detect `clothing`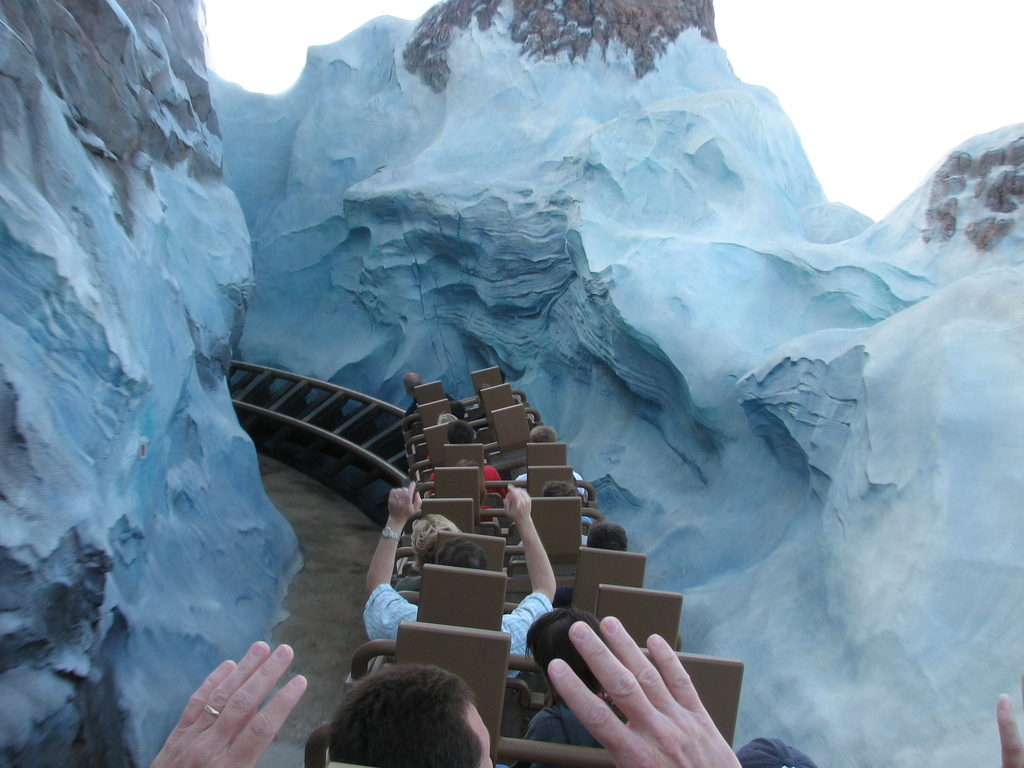
[left=524, top=700, right=602, bottom=747]
